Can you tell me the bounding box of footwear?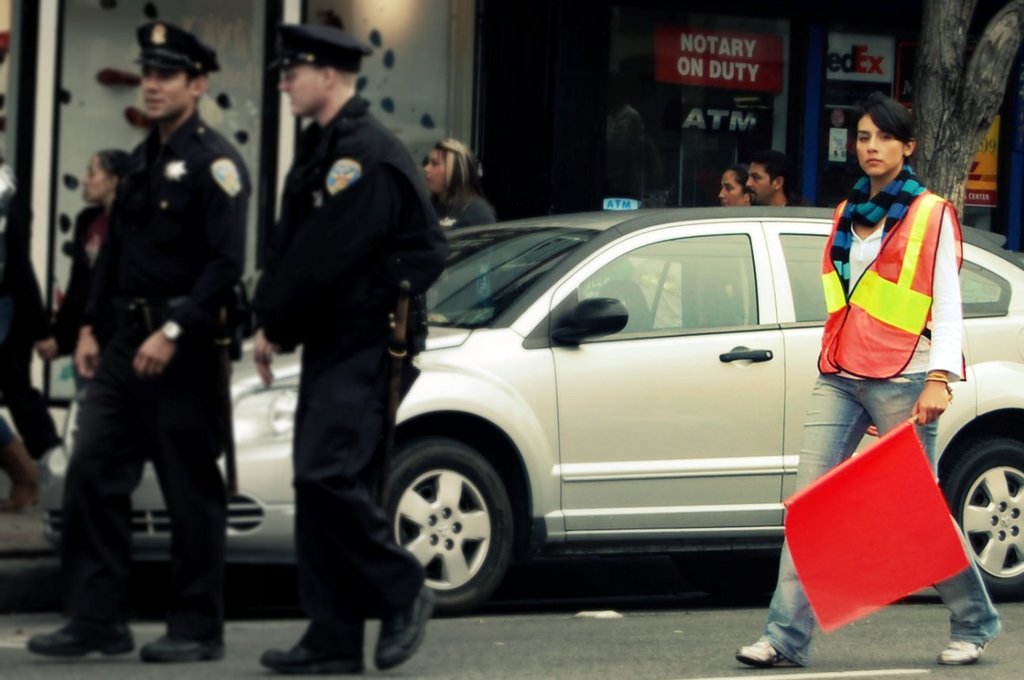
x1=938, y1=620, x2=997, y2=666.
